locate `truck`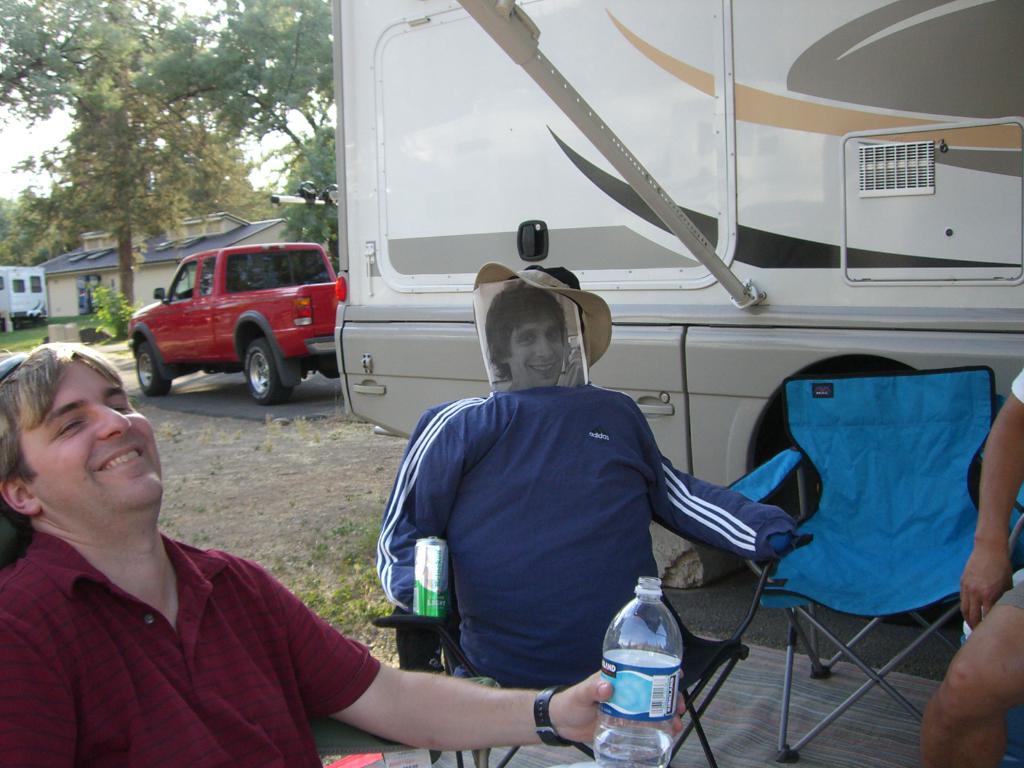
[left=0, top=267, right=46, bottom=331]
